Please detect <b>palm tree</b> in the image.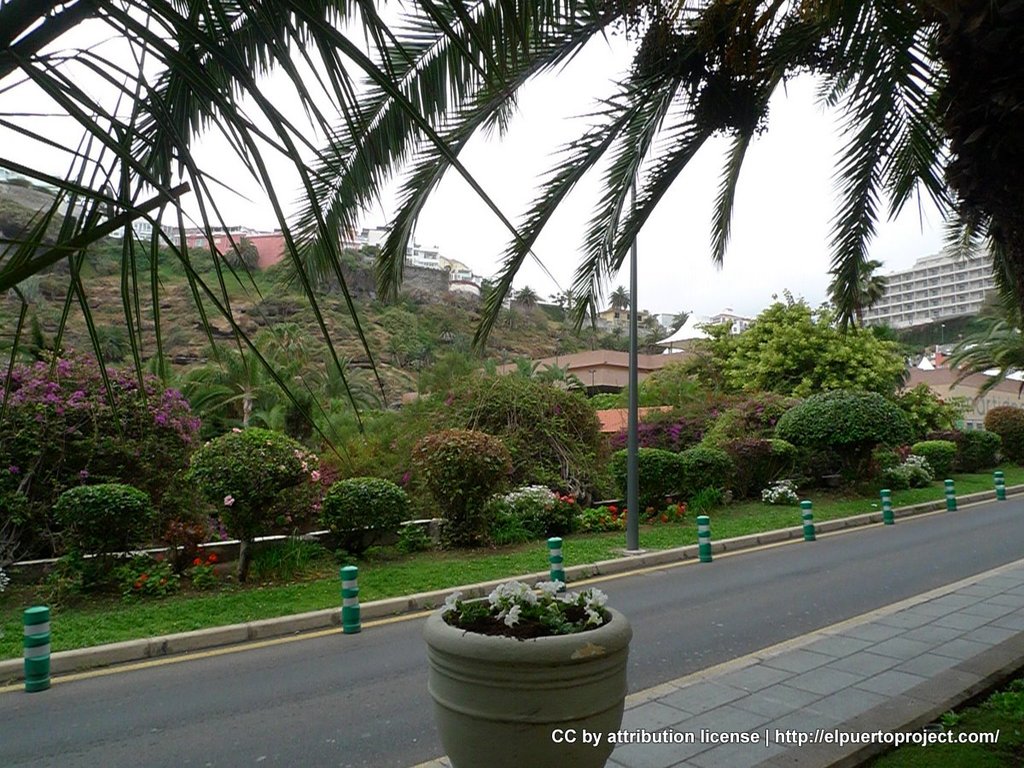
locate(141, 346, 237, 438).
